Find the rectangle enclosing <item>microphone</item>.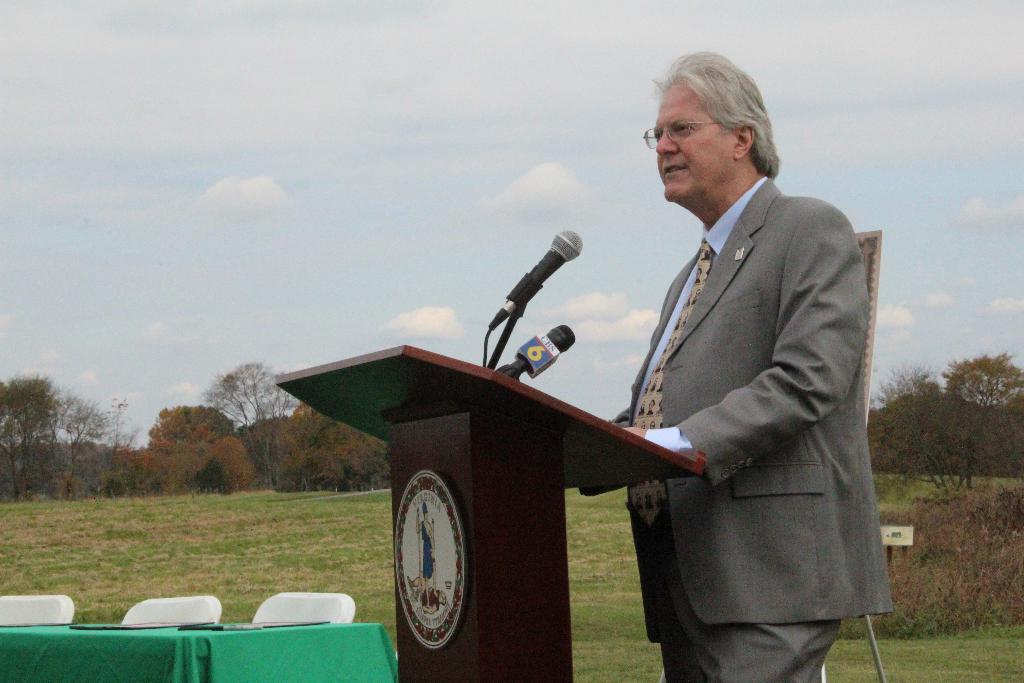
<region>486, 229, 585, 331</region>.
